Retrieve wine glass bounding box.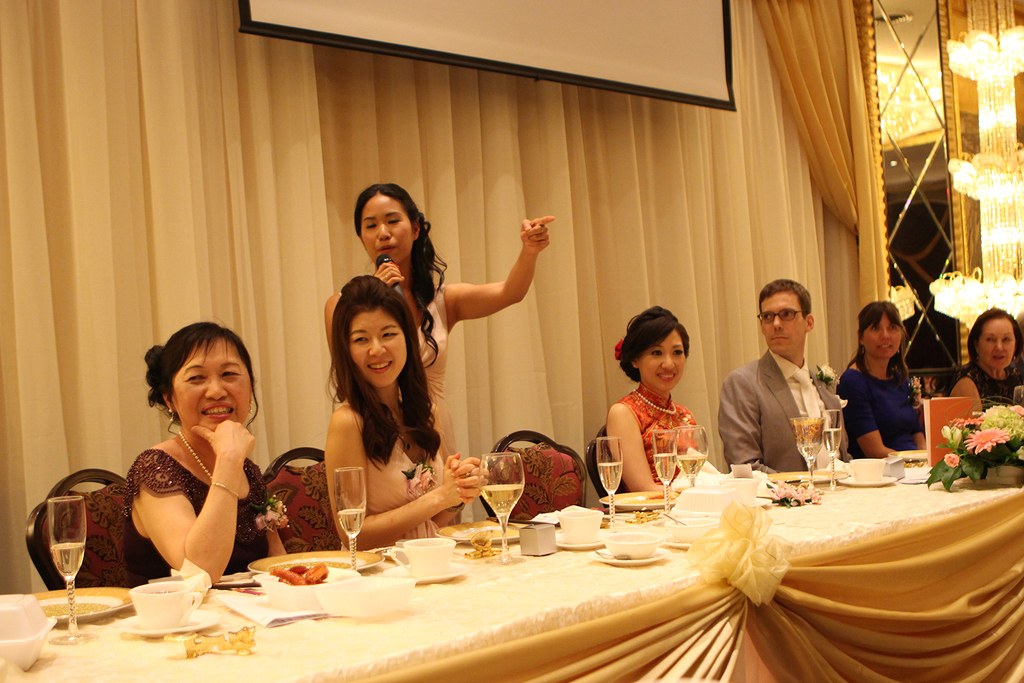
Bounding box: pyautogui.locateOnScreen(596, 435, 622, 530).
